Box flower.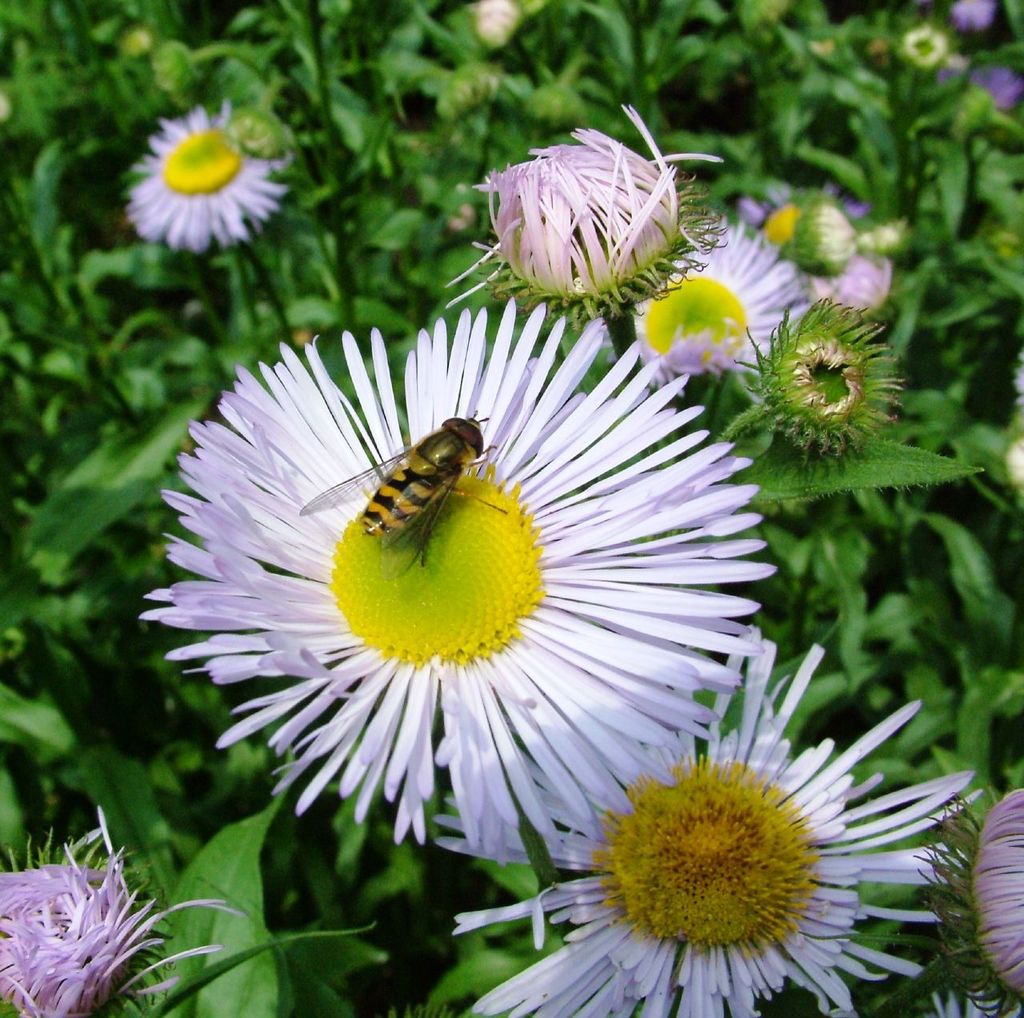
x1=798, y1=243, x2=892, y2=329.
